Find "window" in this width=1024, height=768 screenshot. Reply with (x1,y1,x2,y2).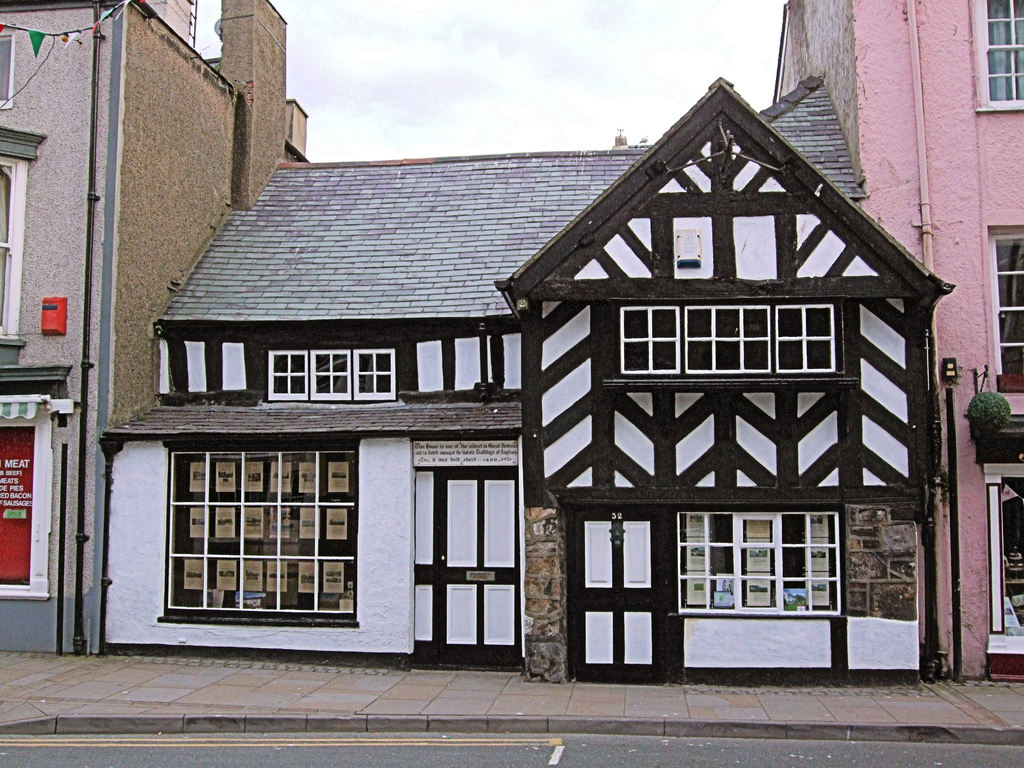
(688,306,769,369).
